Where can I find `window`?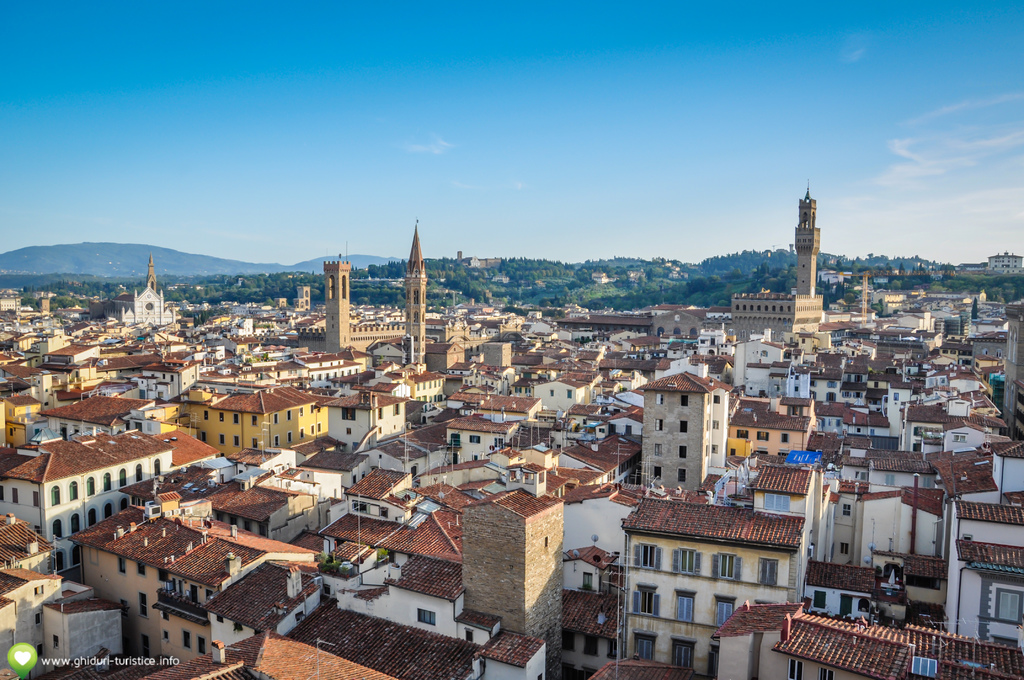
You can find it at <bbox>234, 412, 240, 424</bbox>.
